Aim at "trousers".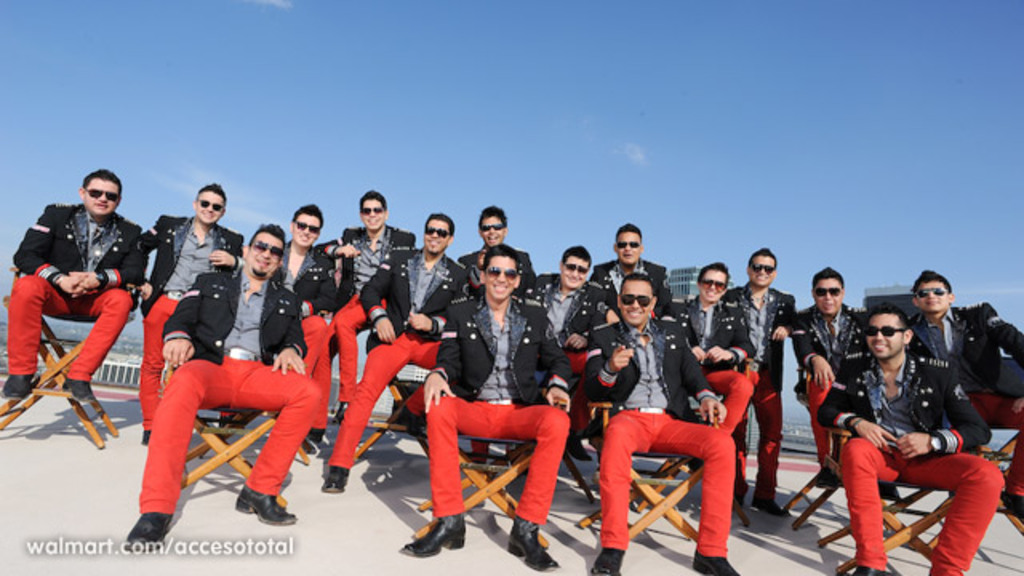
Aimed at select_region(331, 330, 448, 470).
